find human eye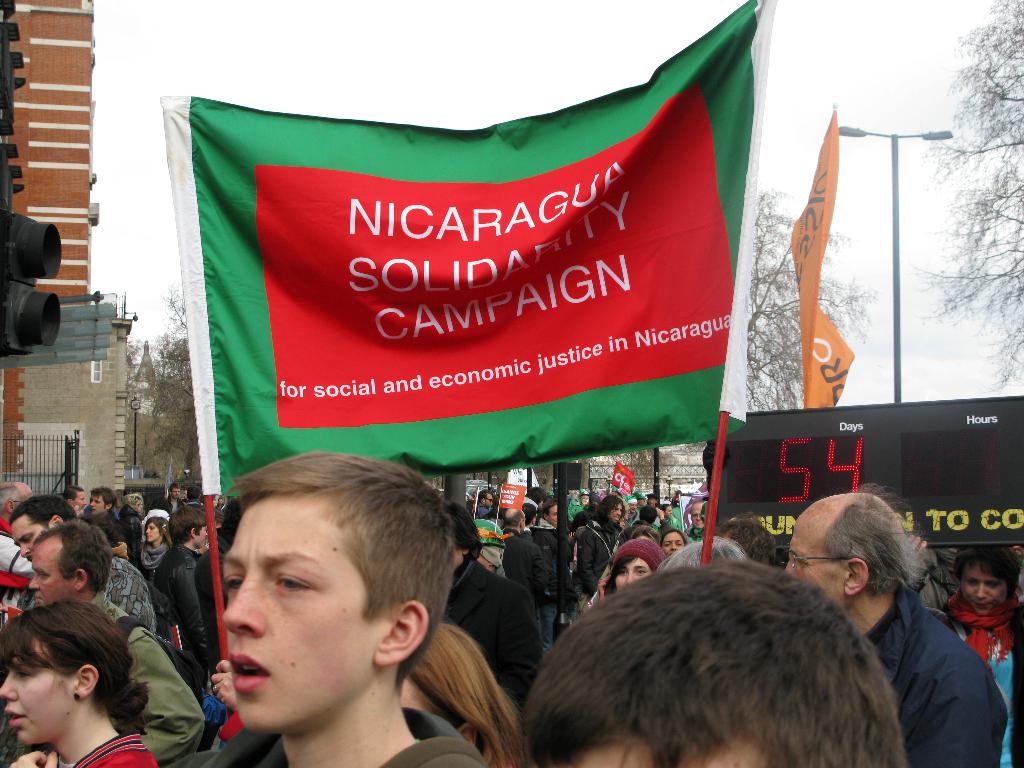
20/668/29/678
